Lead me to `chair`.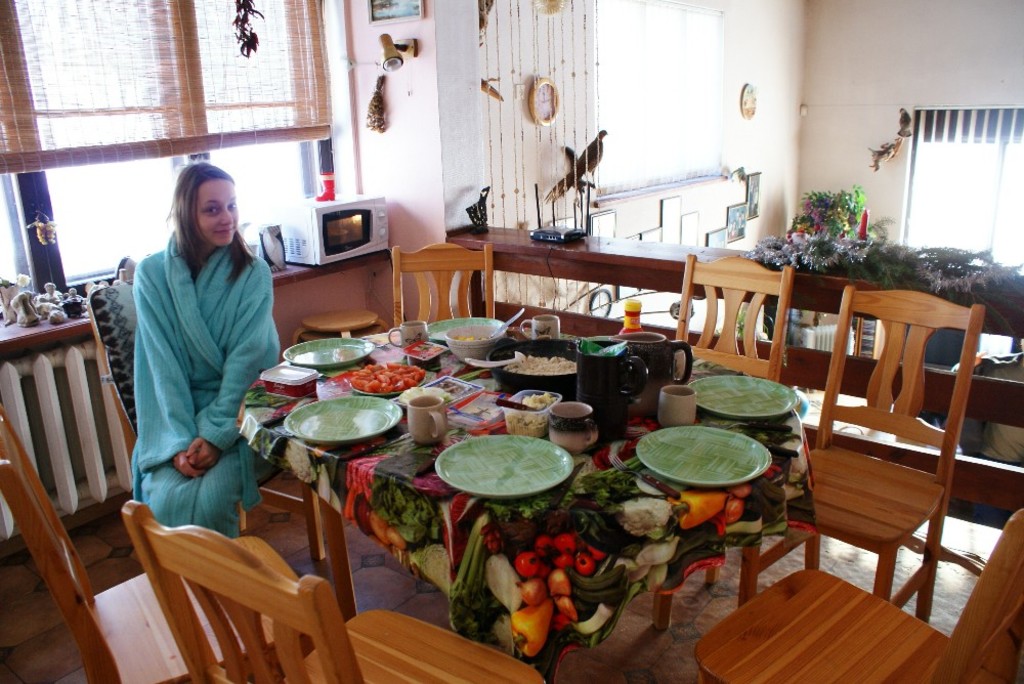
Lead to 731, 283, 988, 629.
